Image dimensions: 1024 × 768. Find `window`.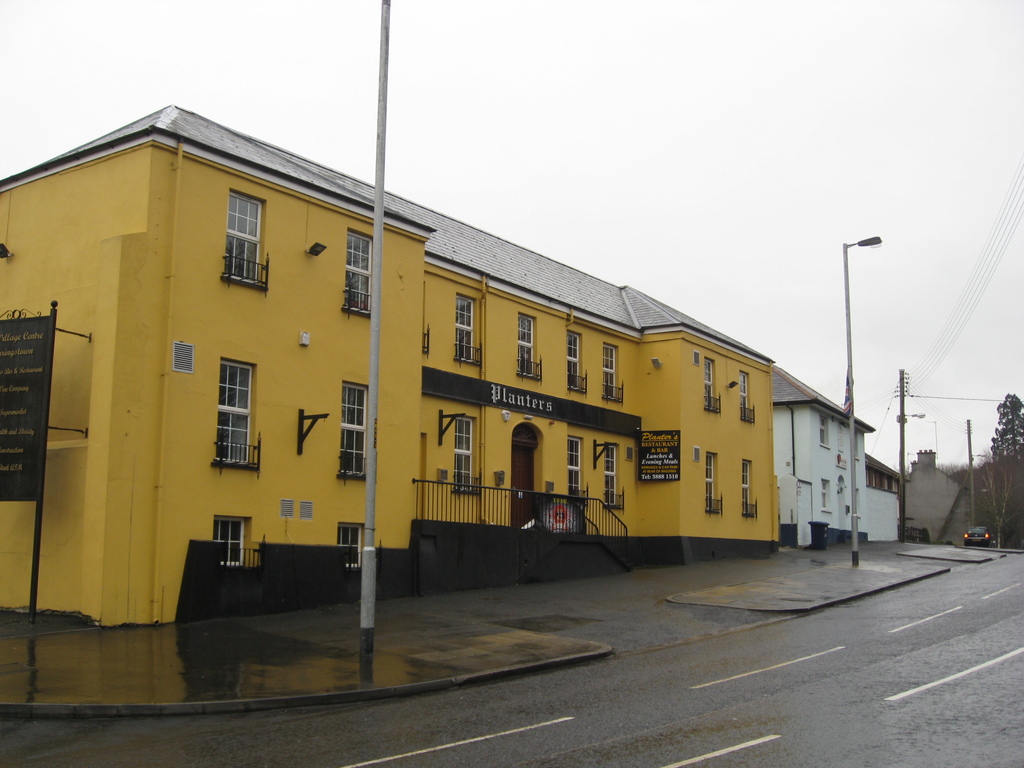
329,385,369,483.
